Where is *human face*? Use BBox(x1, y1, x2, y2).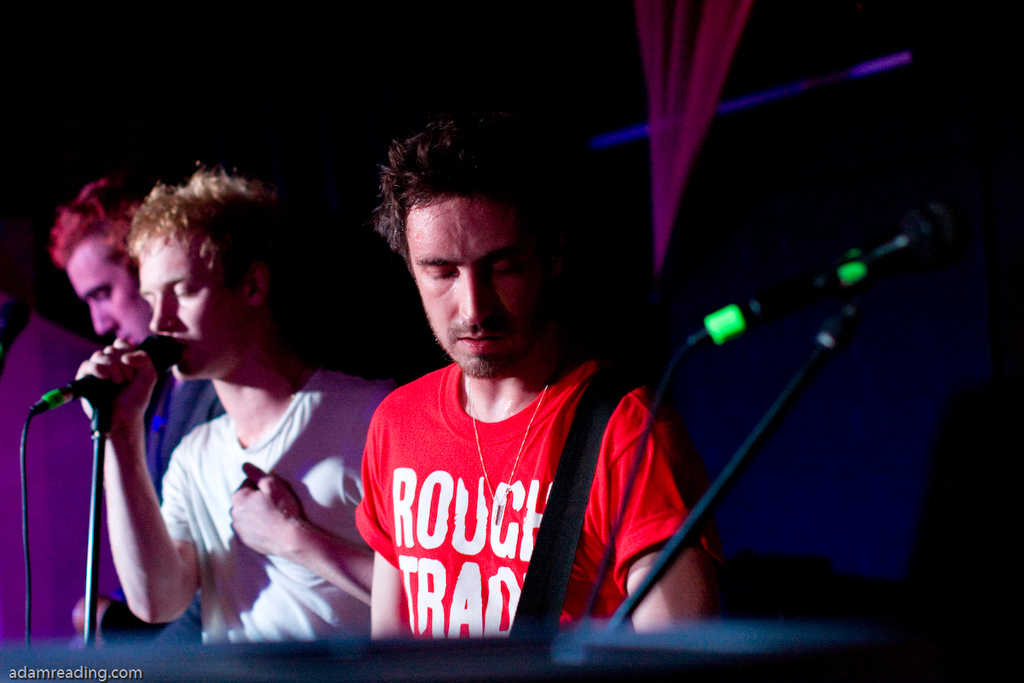
BBox(64, 228, 165, 380).
